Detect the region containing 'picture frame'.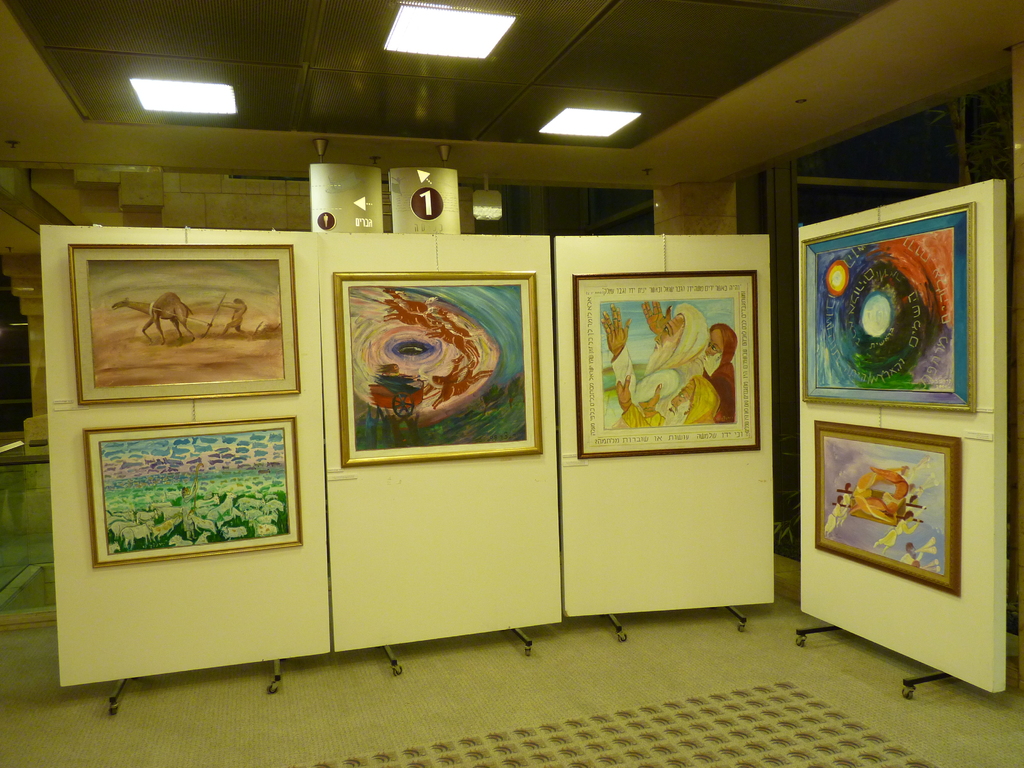
bbox(83, 413, 306, 569).
